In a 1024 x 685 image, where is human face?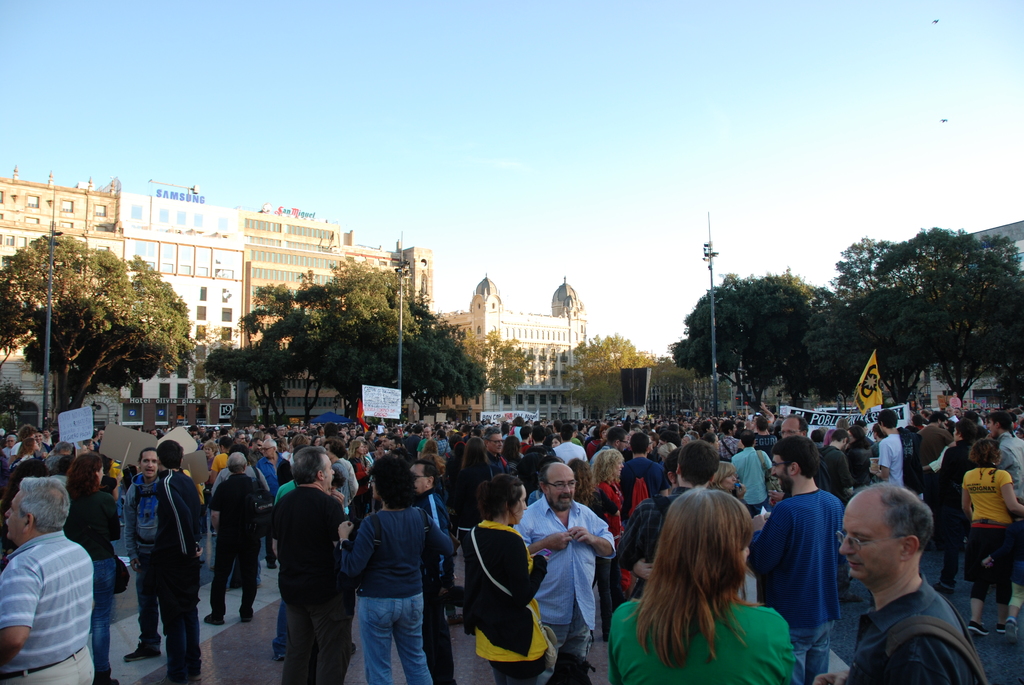
detection(770, 455, 791, 490).
